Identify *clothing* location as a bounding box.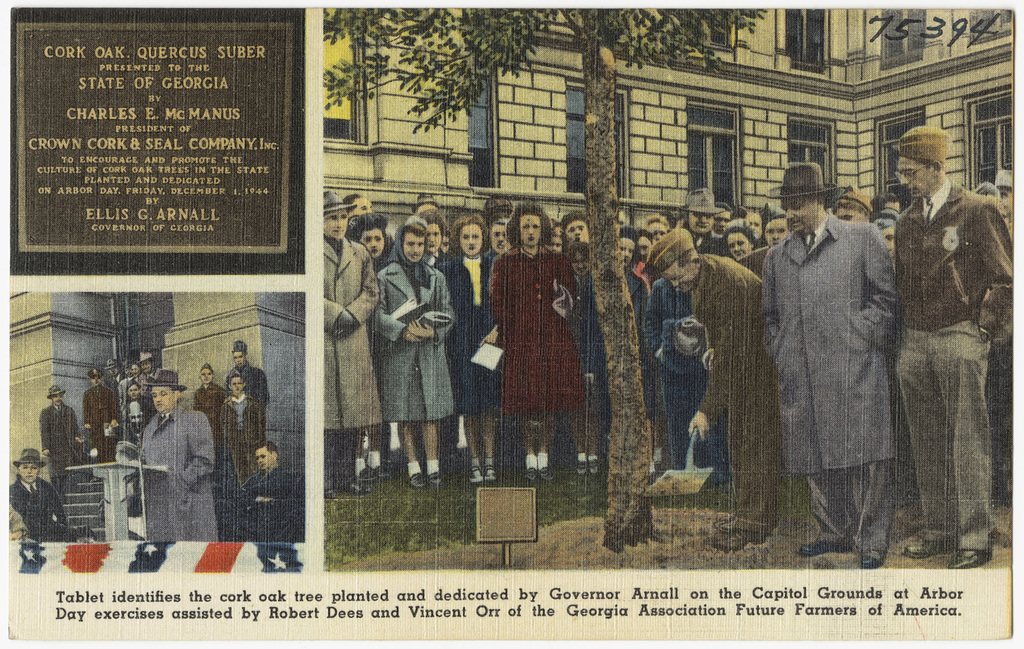
Rect(632, 261, 654, 294).
